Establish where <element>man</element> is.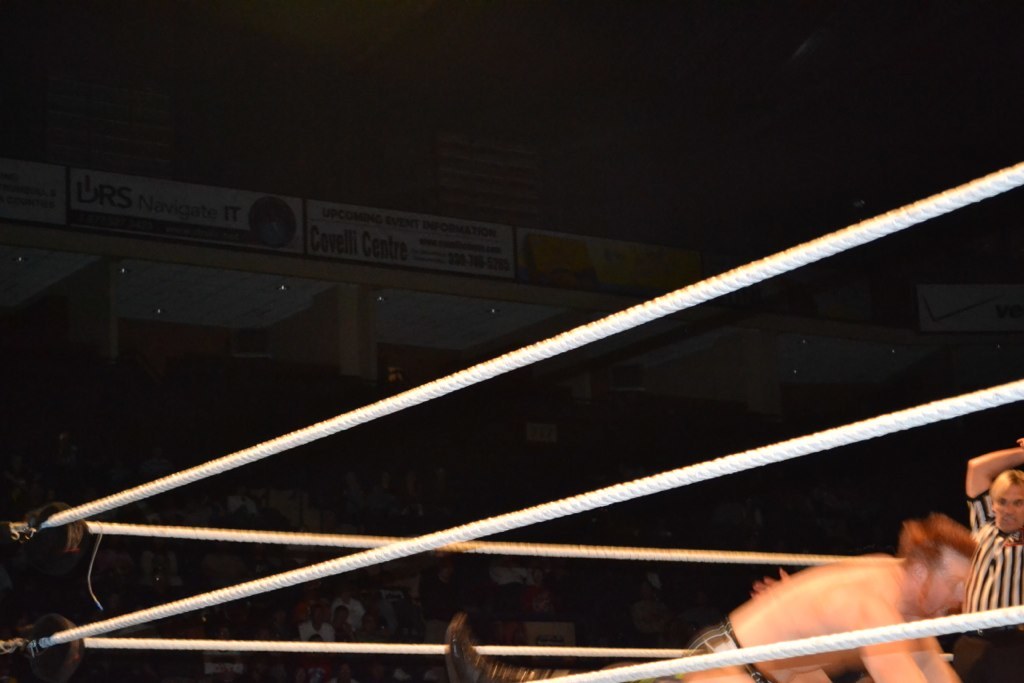
Established at 663,515,970,682.
